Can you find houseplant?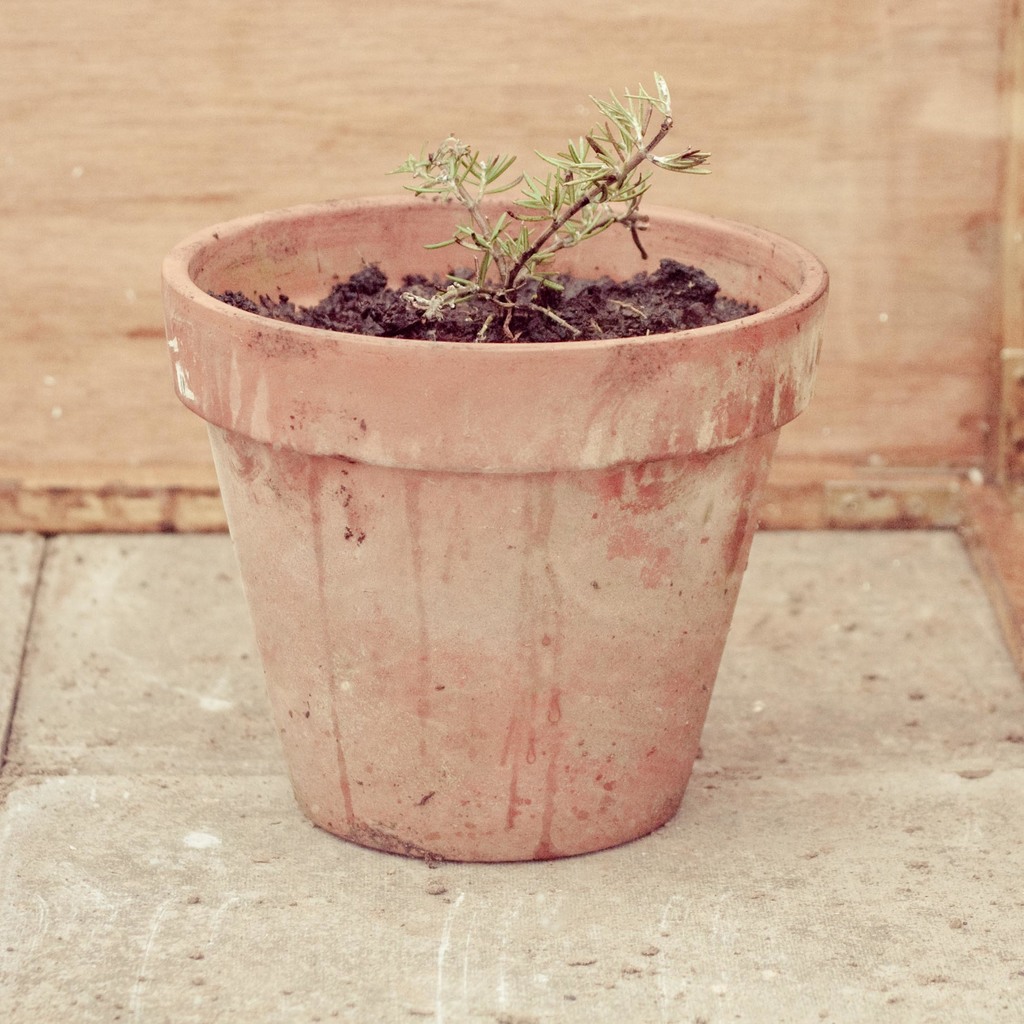
Yes, bounding box: box=[179, 27, 838, 817].
